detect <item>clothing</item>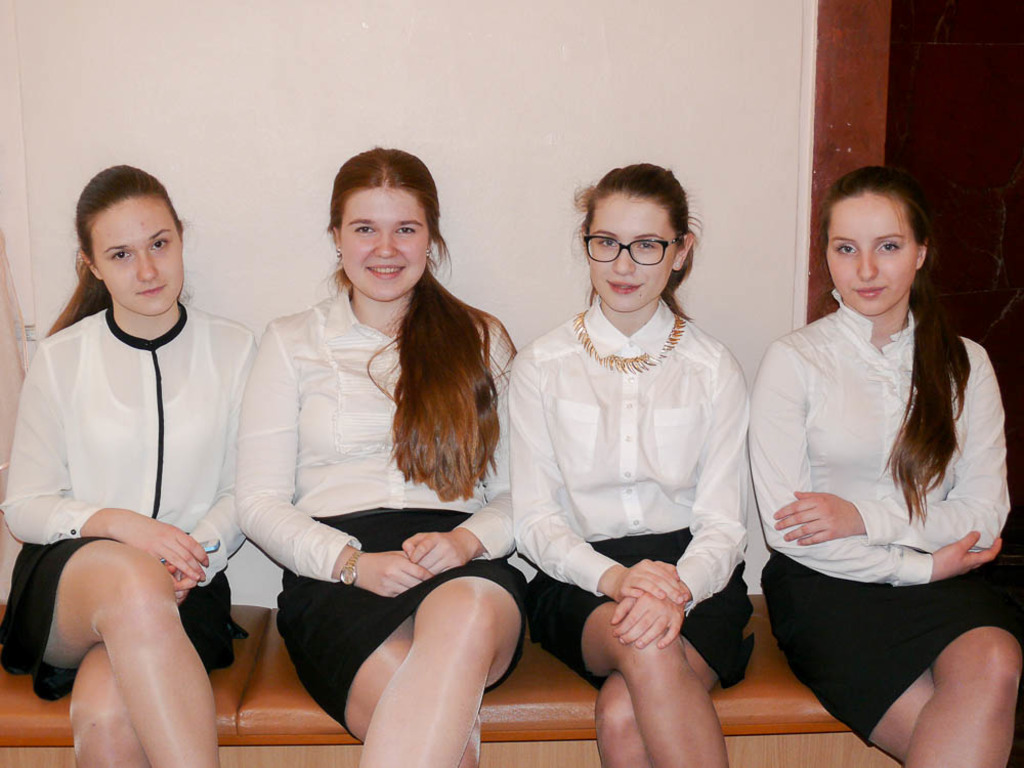
x1=236, y1=283, x2=525, y2=739
